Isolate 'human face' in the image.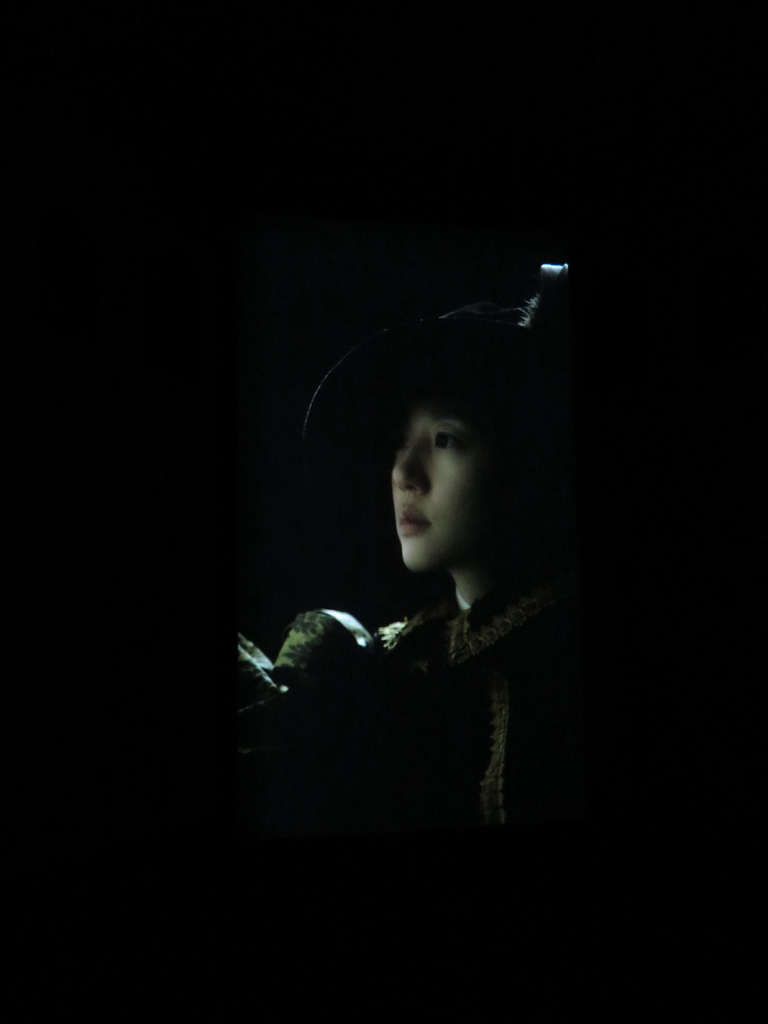
Isolated region: box(387, 404, 520, 581).
